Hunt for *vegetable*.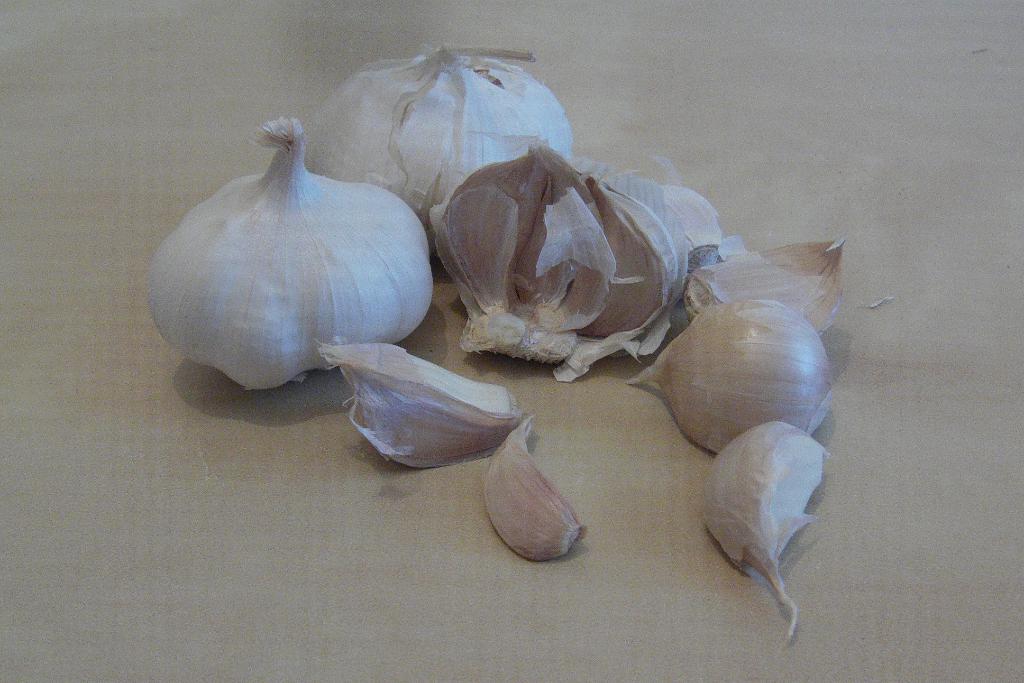
Hunted down at 698:422:829:645.
